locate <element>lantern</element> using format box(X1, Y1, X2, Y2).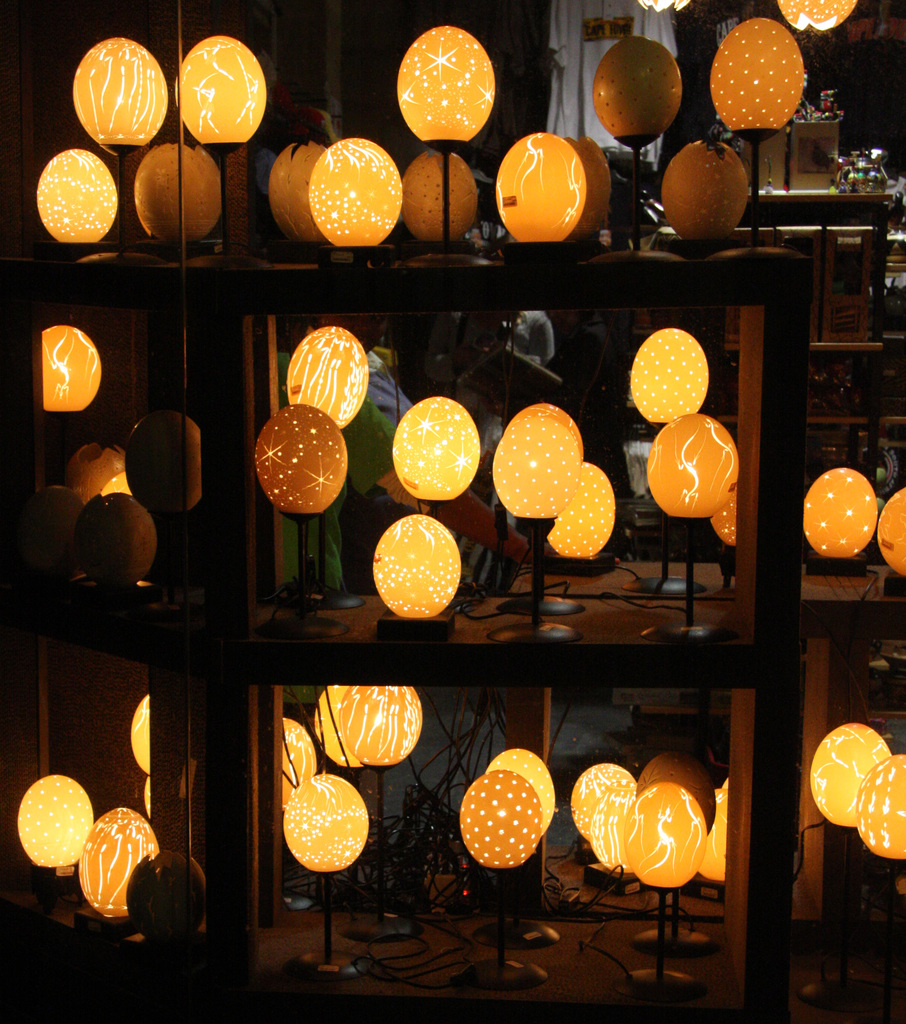
box(807, 722, 889, 1021).
